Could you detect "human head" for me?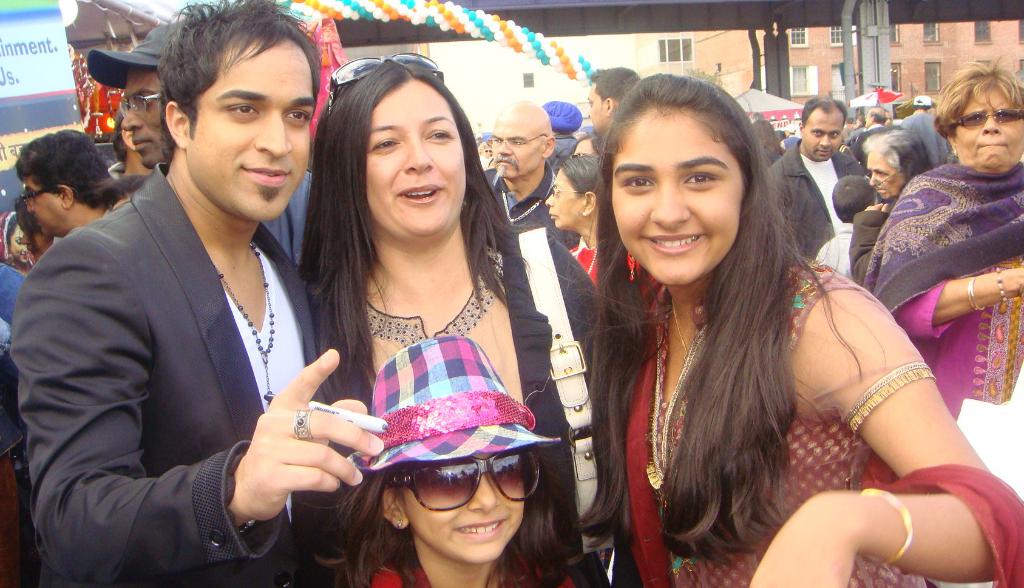
Detection result: left=158, top=0, right=321, bottom=224.
